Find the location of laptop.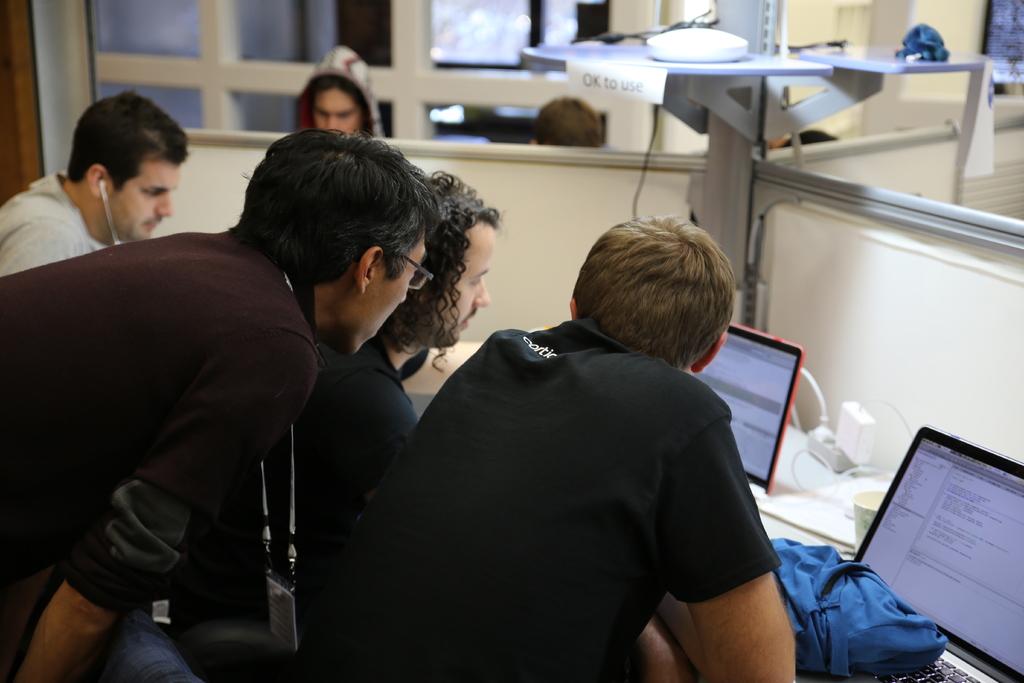
Location: {"x1": 692, "y1": 322, "x2": 806, "y2": 499}.
